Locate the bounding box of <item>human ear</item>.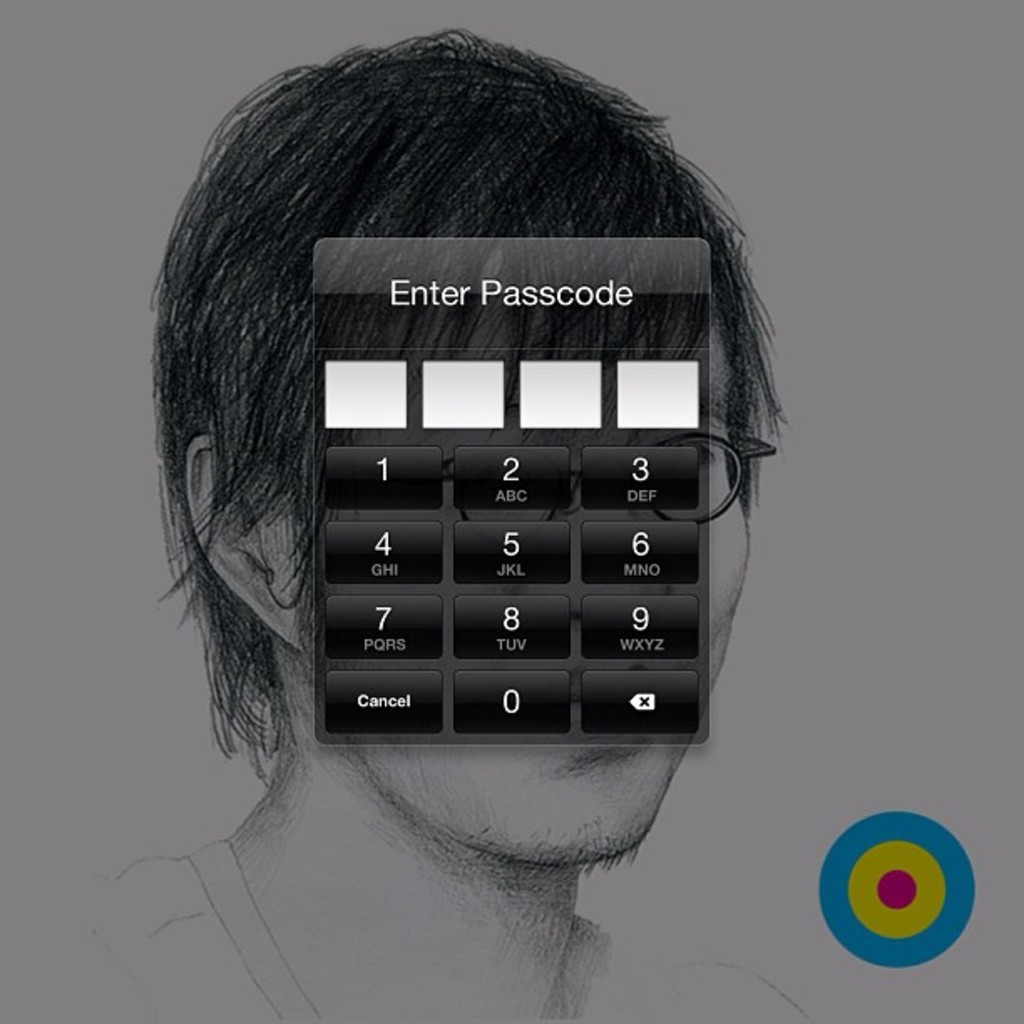
Bounding box: bbox(187, 445, 298, 651).
